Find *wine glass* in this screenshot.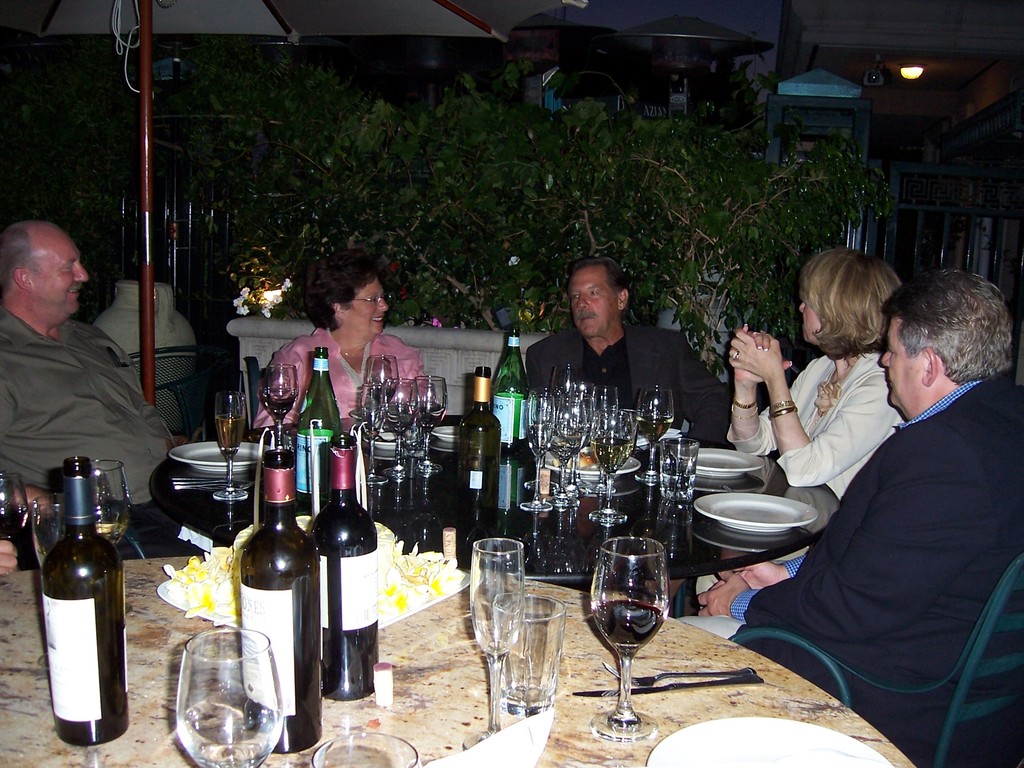
The bounding box for *wine glass* is [367,356,397,442].
